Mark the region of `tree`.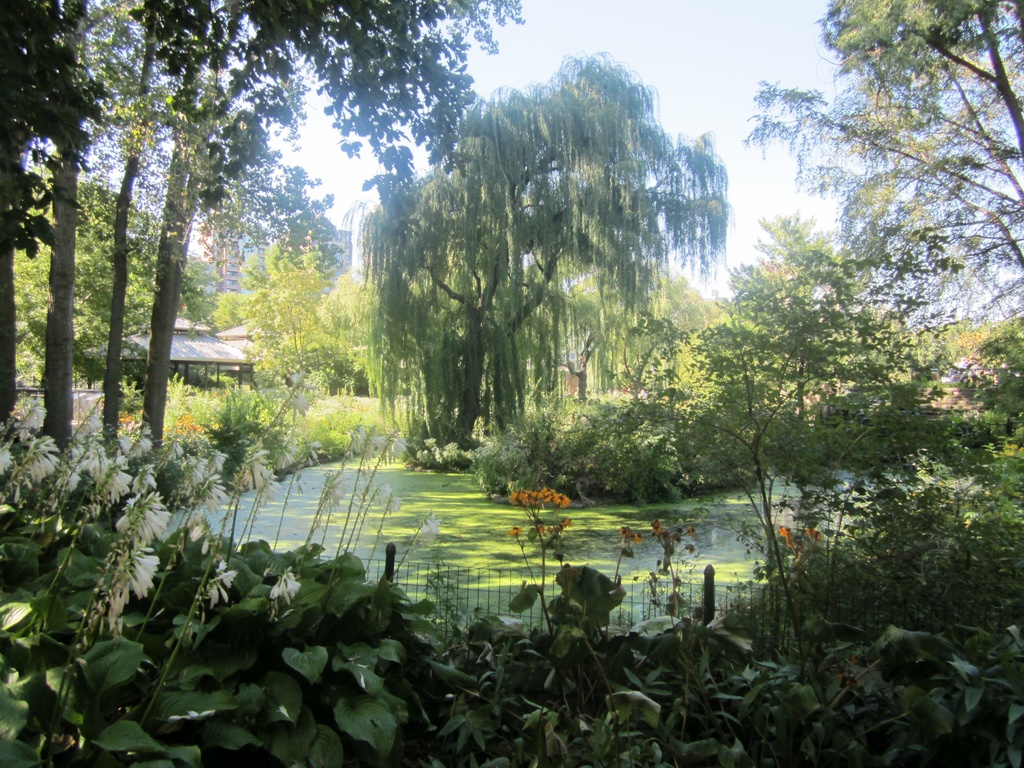
Region: [left=737, top=0, right=1023, bottom=554].
